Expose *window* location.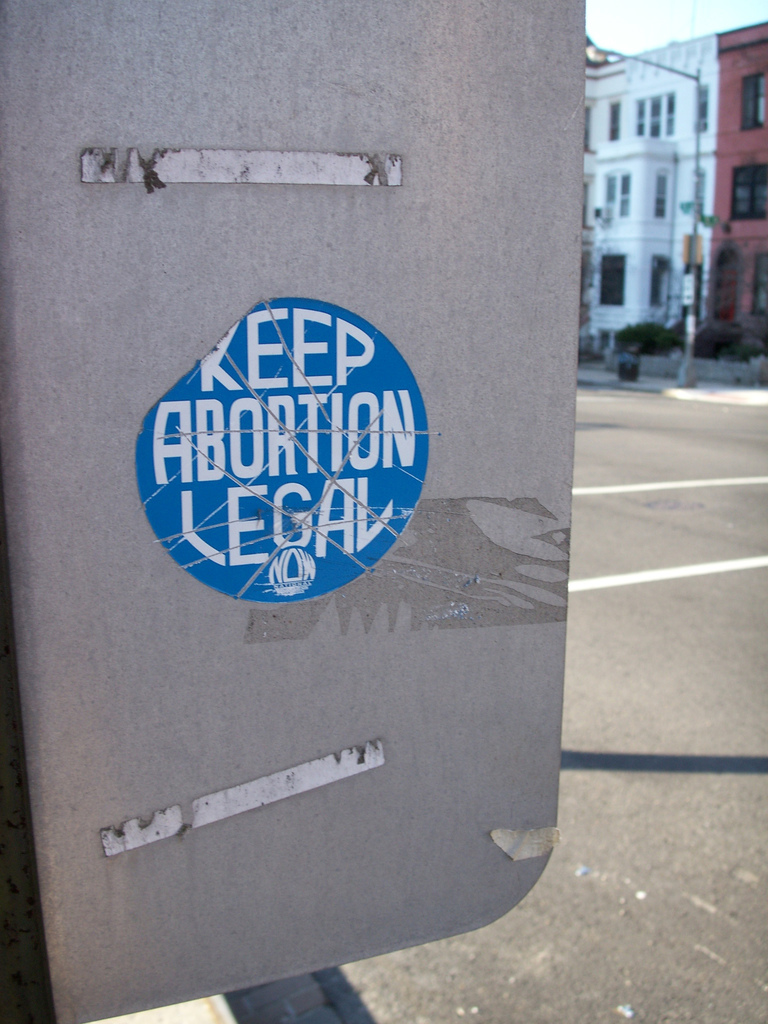
Exposed at pyautogui.locateOnScreen(657, 168, 669, 221).
